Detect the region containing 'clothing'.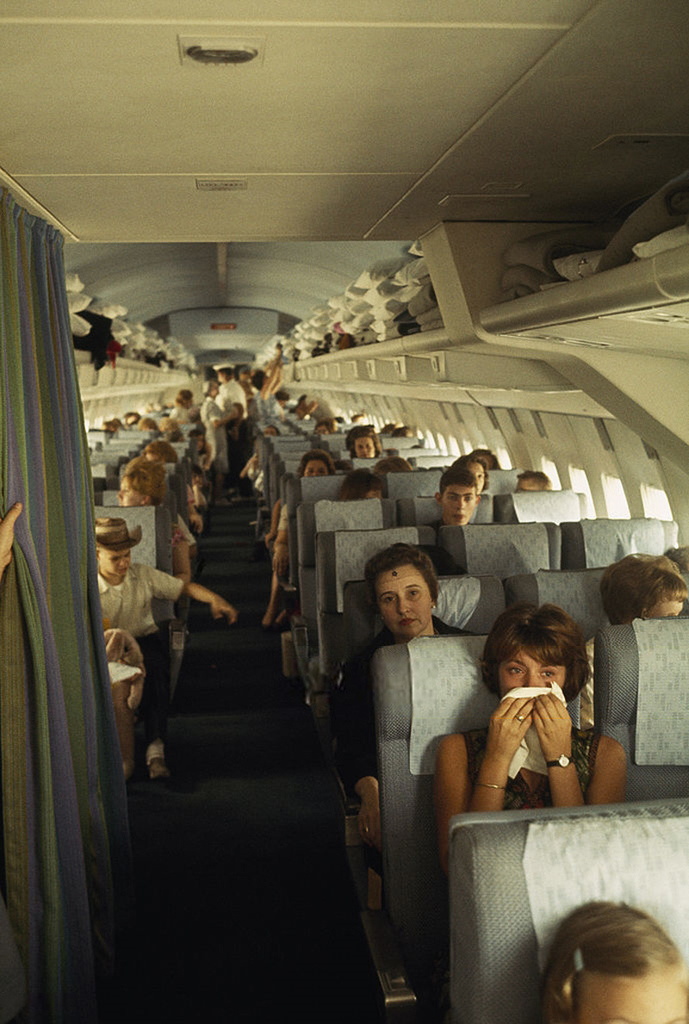
[453, 706, 622, 817].
